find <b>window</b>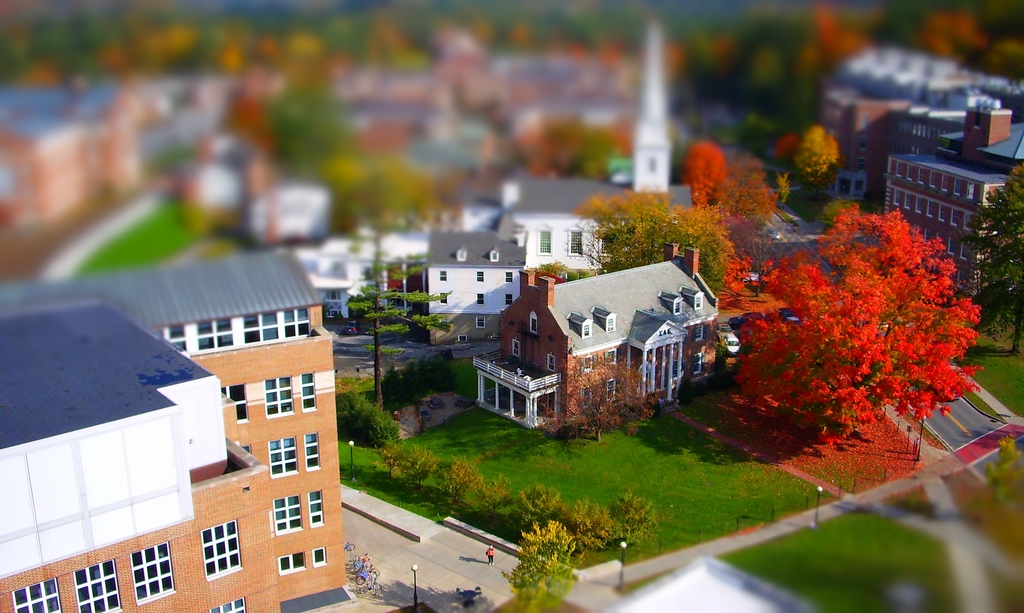
<box>507,292,512,303</box>
